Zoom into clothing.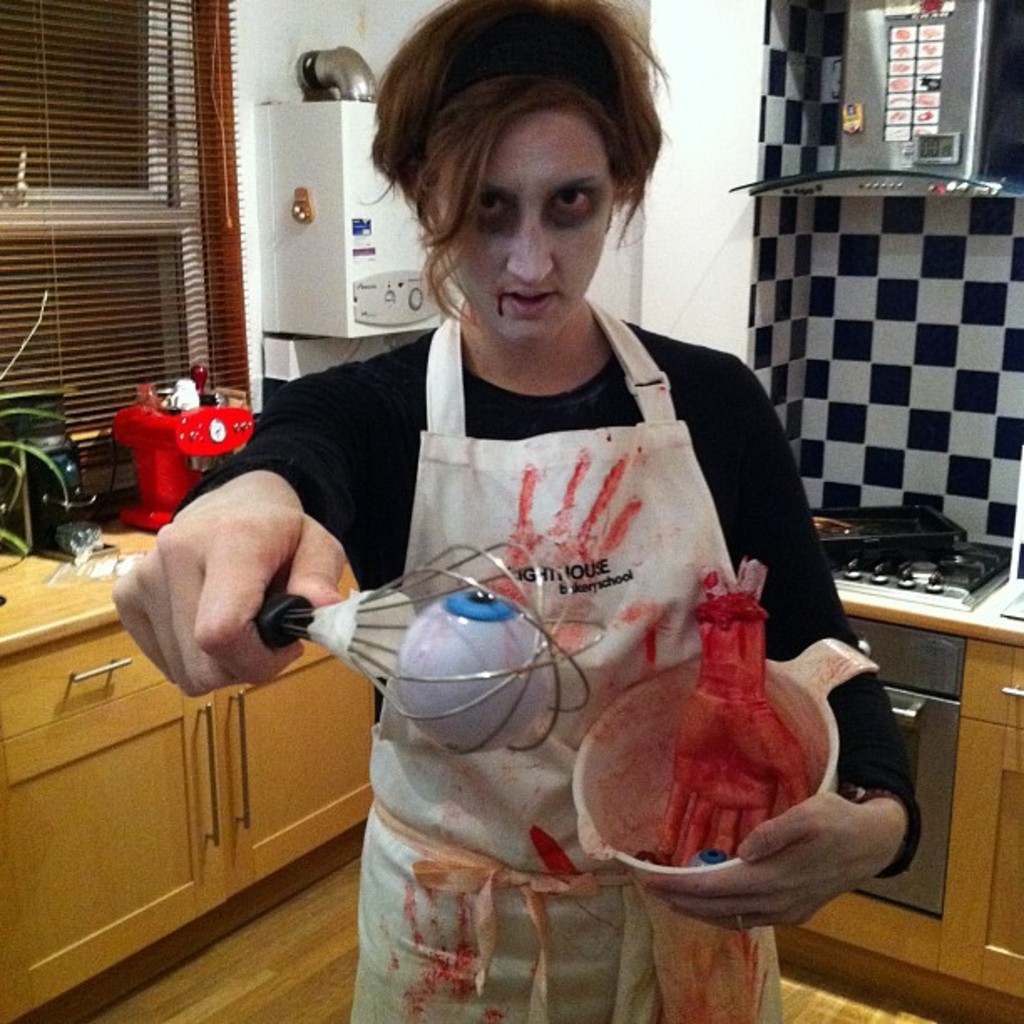
Zoom target: locate(186, 301, 917, 838).
